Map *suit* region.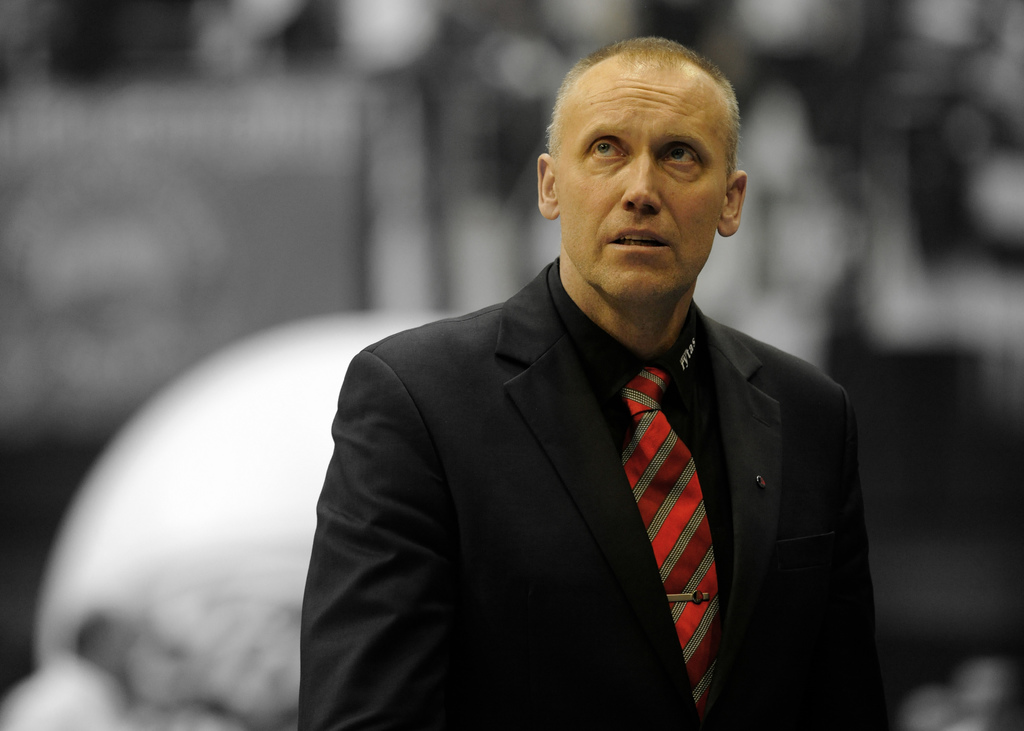
Mapped to 310:200:881:712.
